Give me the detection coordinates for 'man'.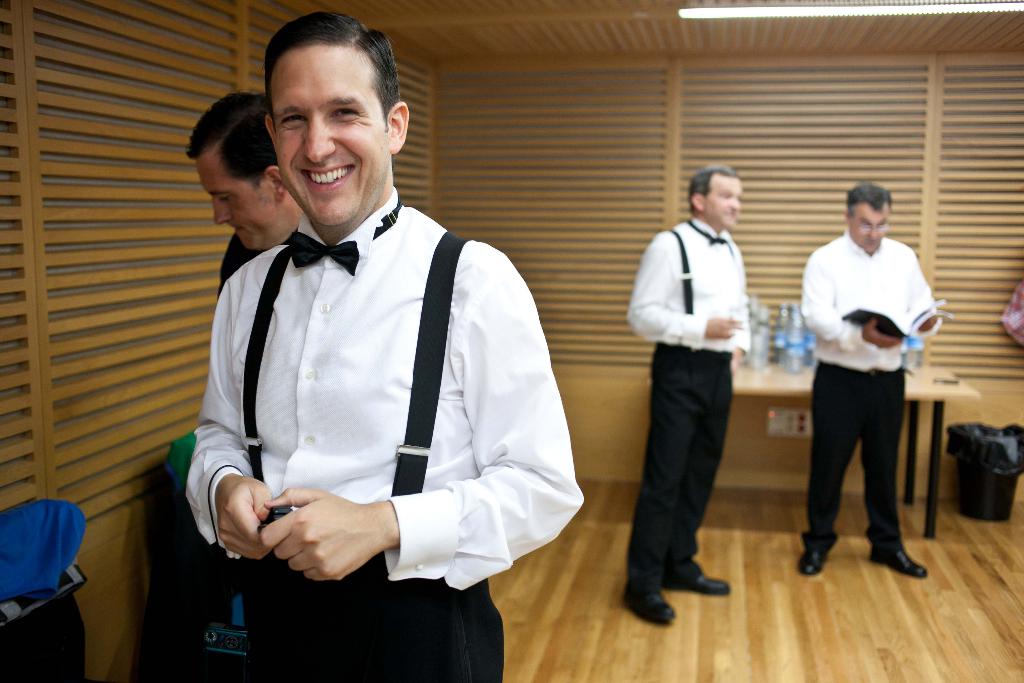
locate(795, 178, 930, 580).
